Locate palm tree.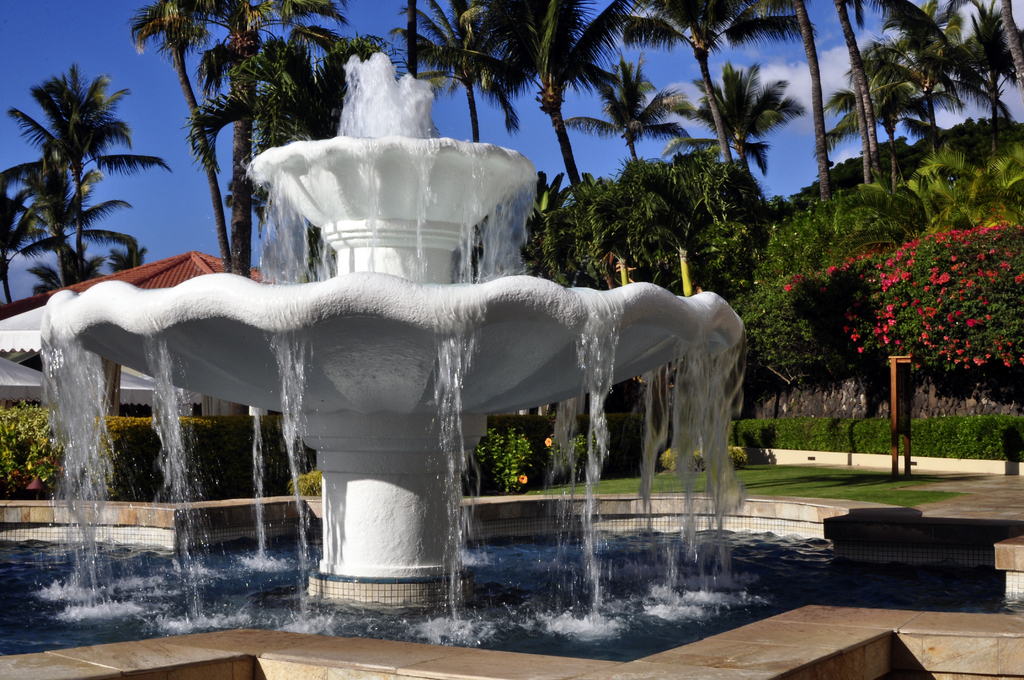
Bounding box: left=127, top=0, right=247, bottom=286.
